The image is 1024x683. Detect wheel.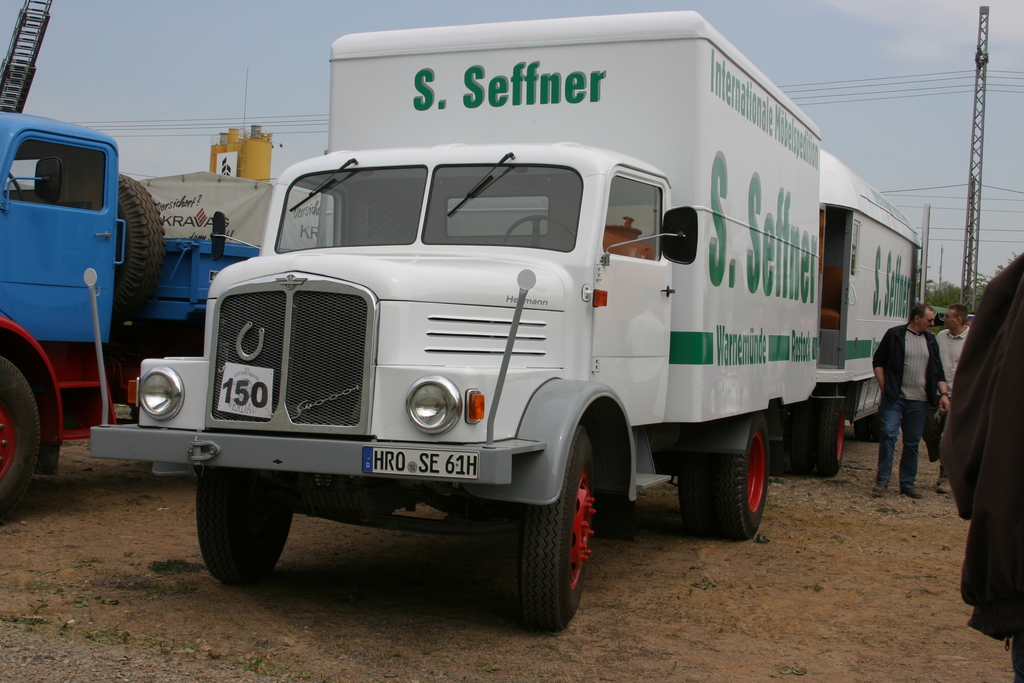
Detection: 103, 165, 169, 323.
